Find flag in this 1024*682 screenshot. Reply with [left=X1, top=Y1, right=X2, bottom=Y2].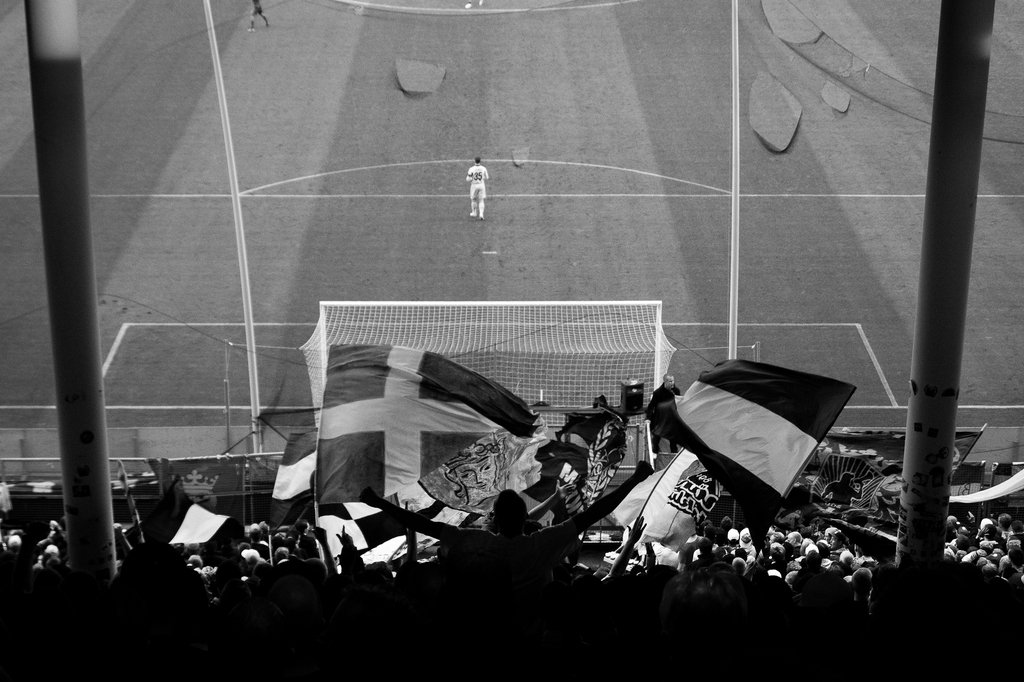
[left=307, top=322, right=547, bottom=522].
